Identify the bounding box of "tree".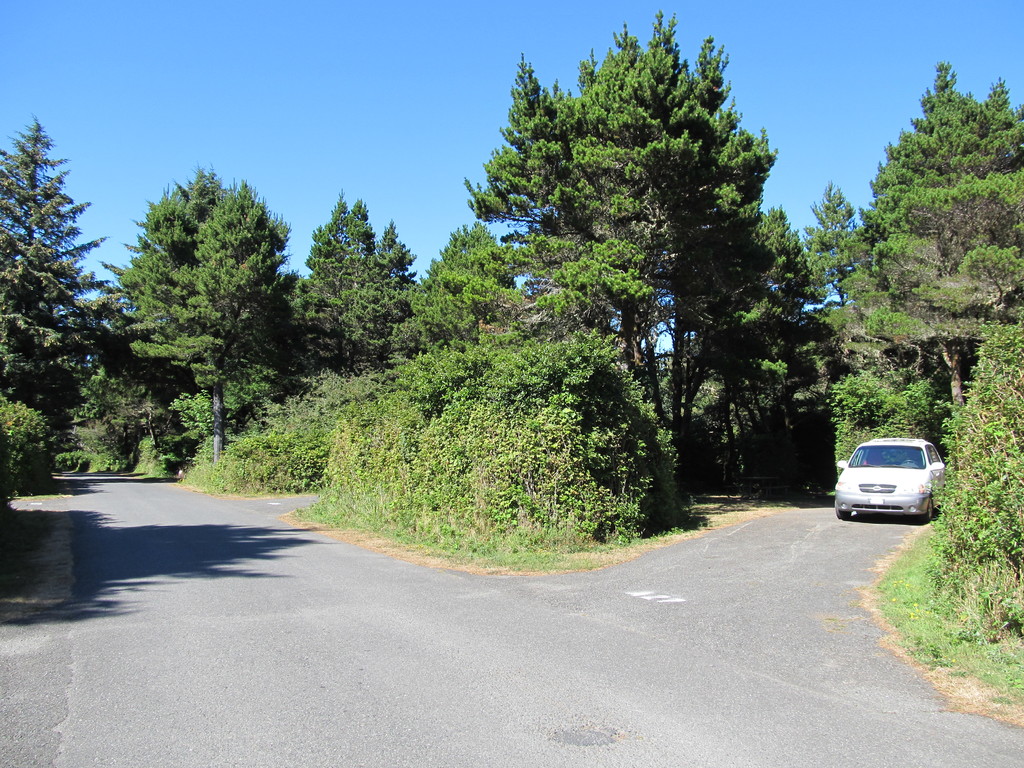
x1=0, y1=113, x2=113, y2=420.
